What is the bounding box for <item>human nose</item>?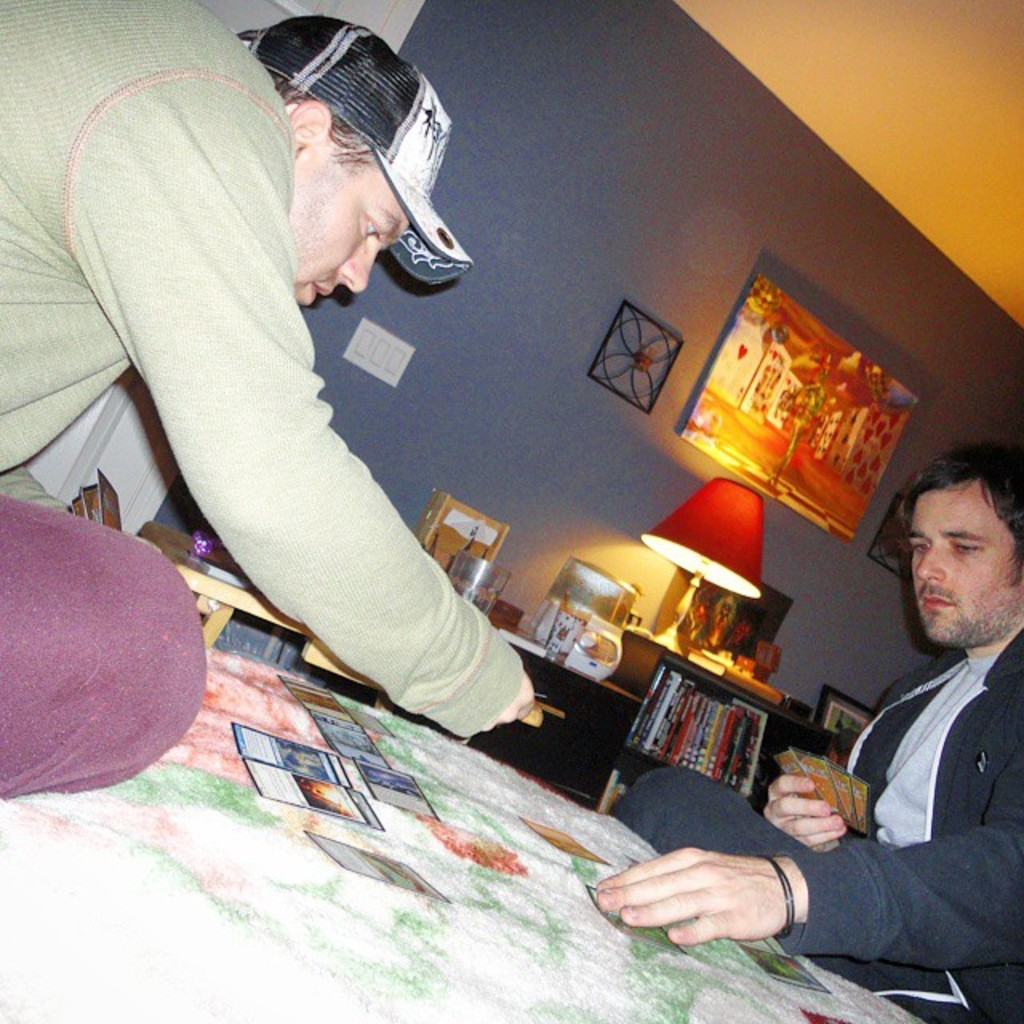
Rect(339, 248, 384, 294).
